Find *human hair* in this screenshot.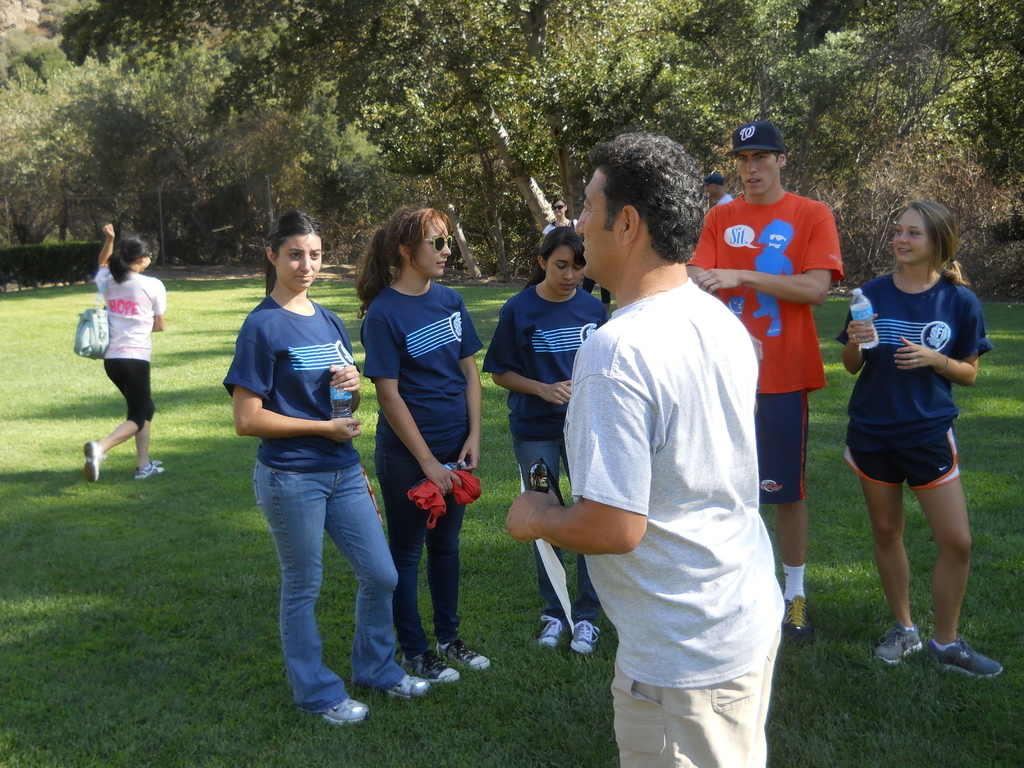
The bounding box for *human hair* is {"left": 104, "top": 229, "right": 160, "bottom": 283}.
